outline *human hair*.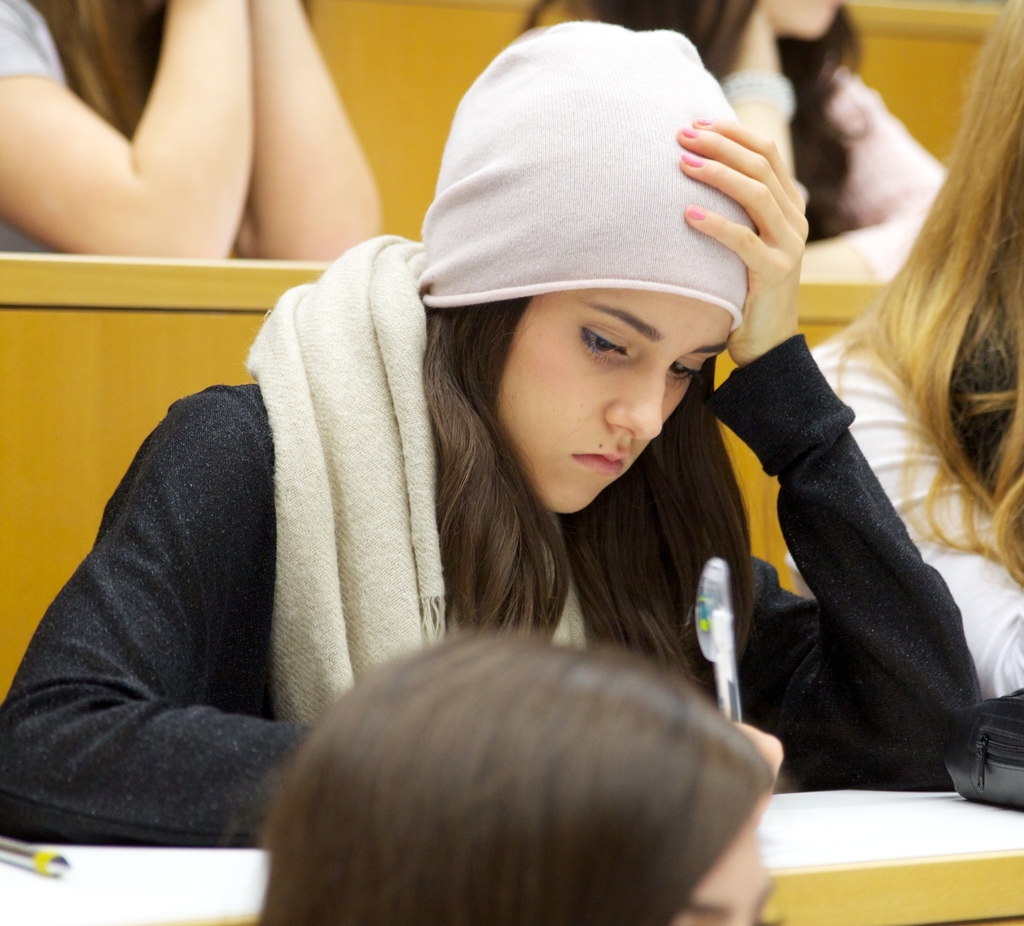
Outline: region(35, 0, 177, 142).
